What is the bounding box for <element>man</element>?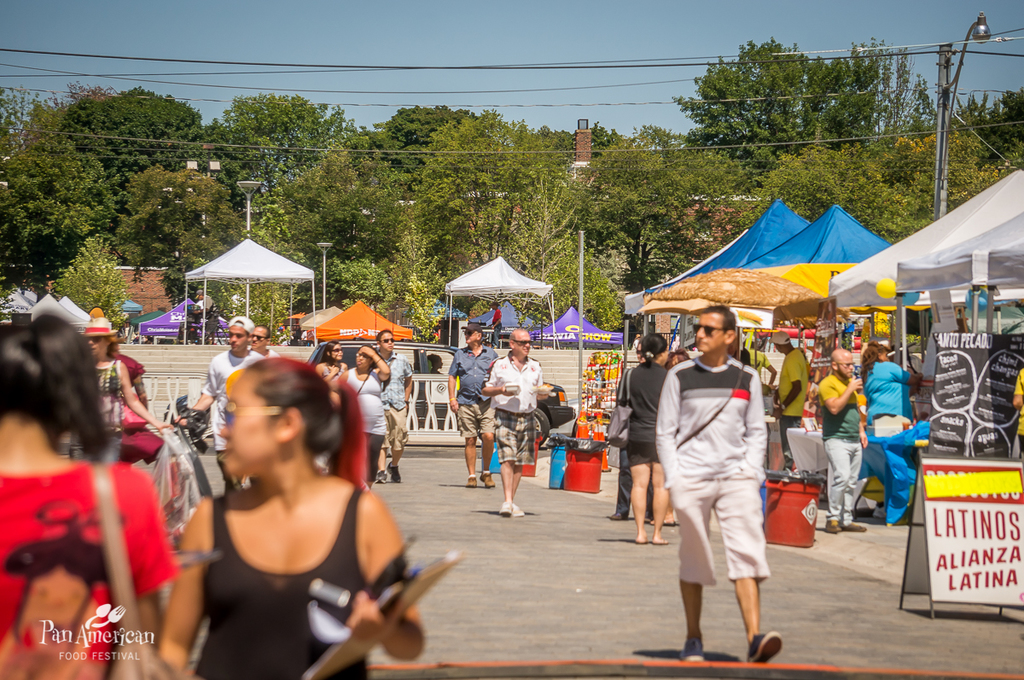
bbox=[817, 340, 869, 537].
